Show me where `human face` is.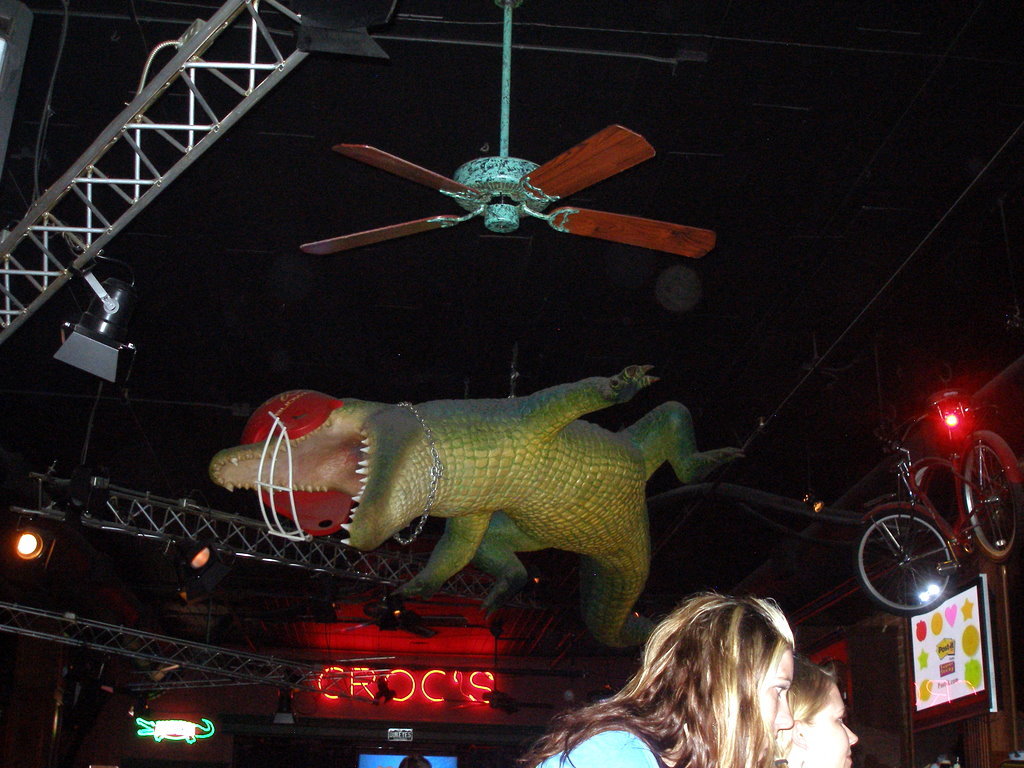
`human face` is at select_region(752, 643, 797, 744).
